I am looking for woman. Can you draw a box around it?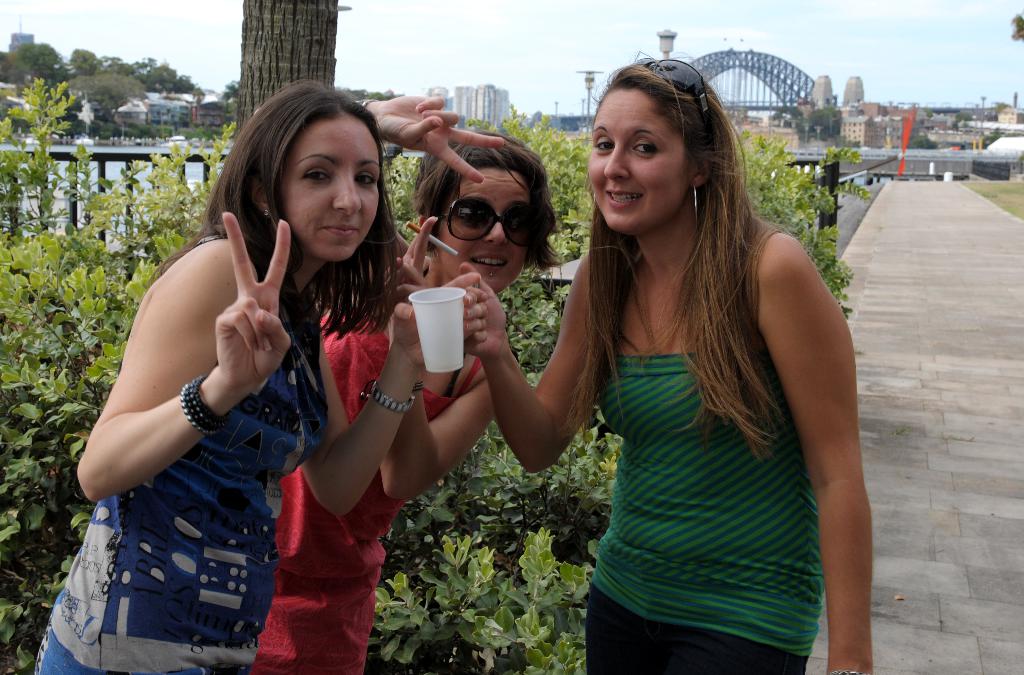
Sure, the bounding box is l=39, t=77, r=455, b=674.
